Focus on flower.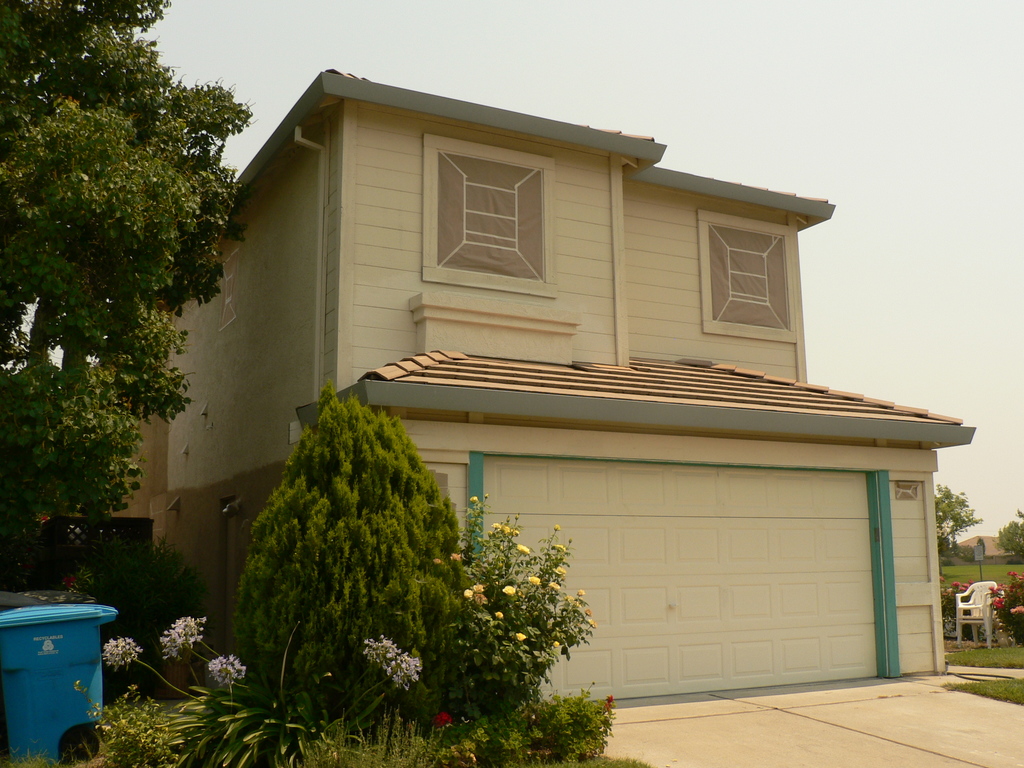
Focused at region(552, 528, 556, 532).
